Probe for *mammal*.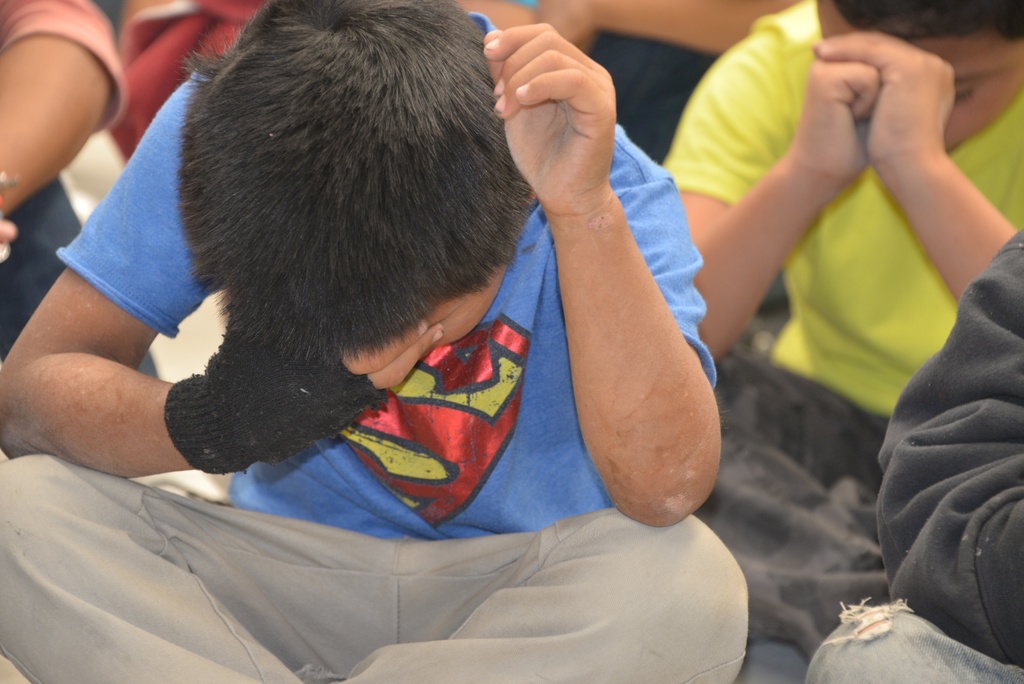
Probe result: [660,0,1023,683].
